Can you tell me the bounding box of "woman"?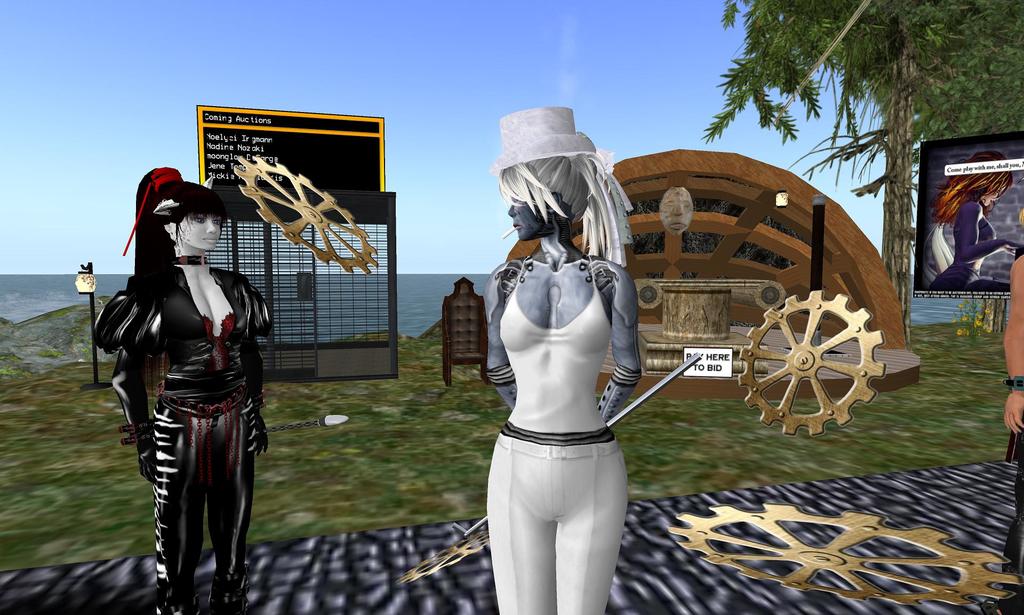
[left=929, top=149, right=1023, bottom=298].
